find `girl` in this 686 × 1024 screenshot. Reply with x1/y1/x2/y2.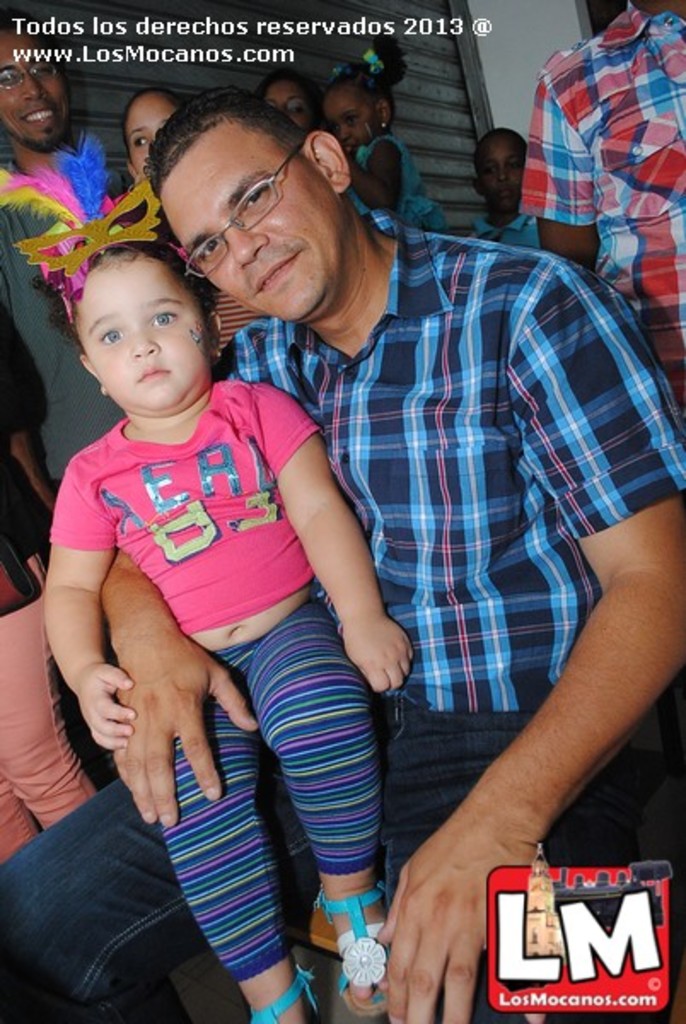
113/89/177/183.
